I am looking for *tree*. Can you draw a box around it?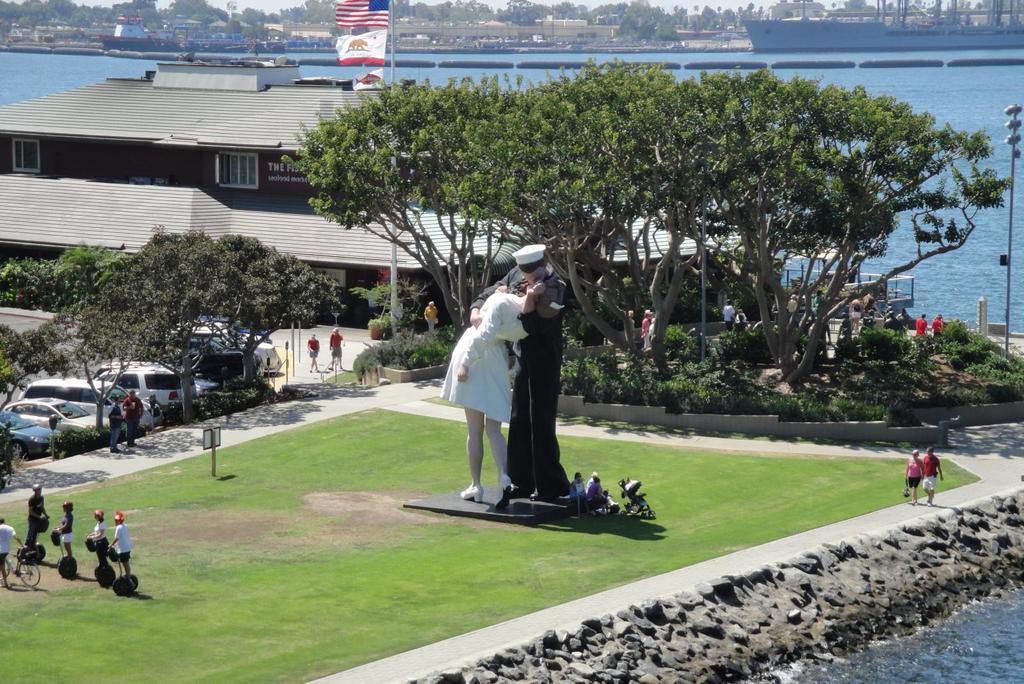
Sure, the bounding box is {"left": 280, "top": 69, "right": 568, "bottom": 333}.
